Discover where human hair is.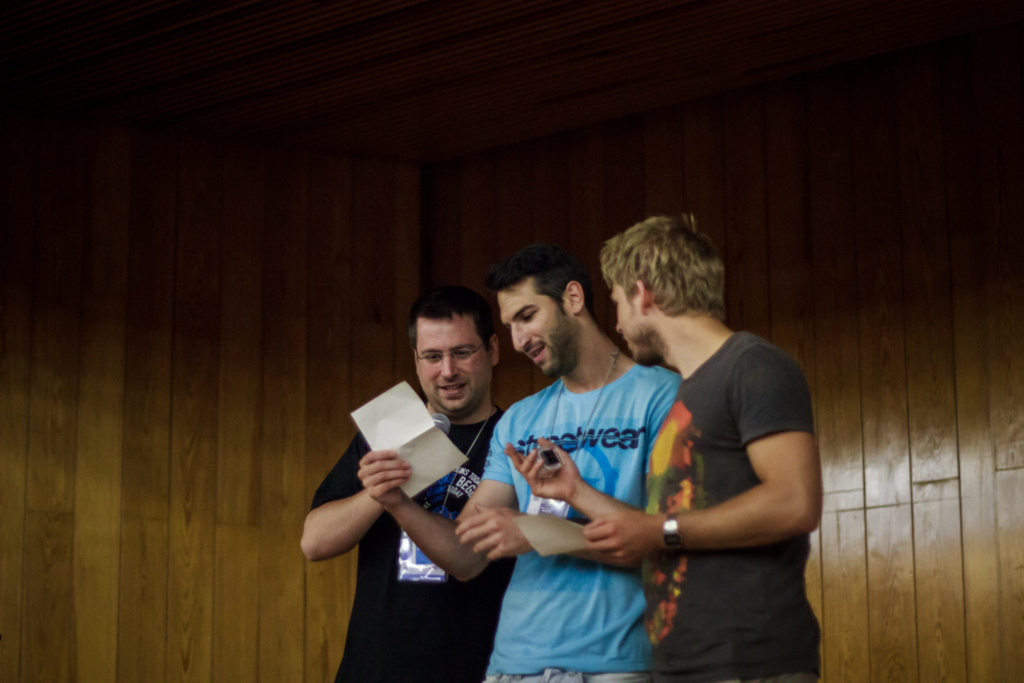
Discovered at select_region(411, 284, 502, 362).
